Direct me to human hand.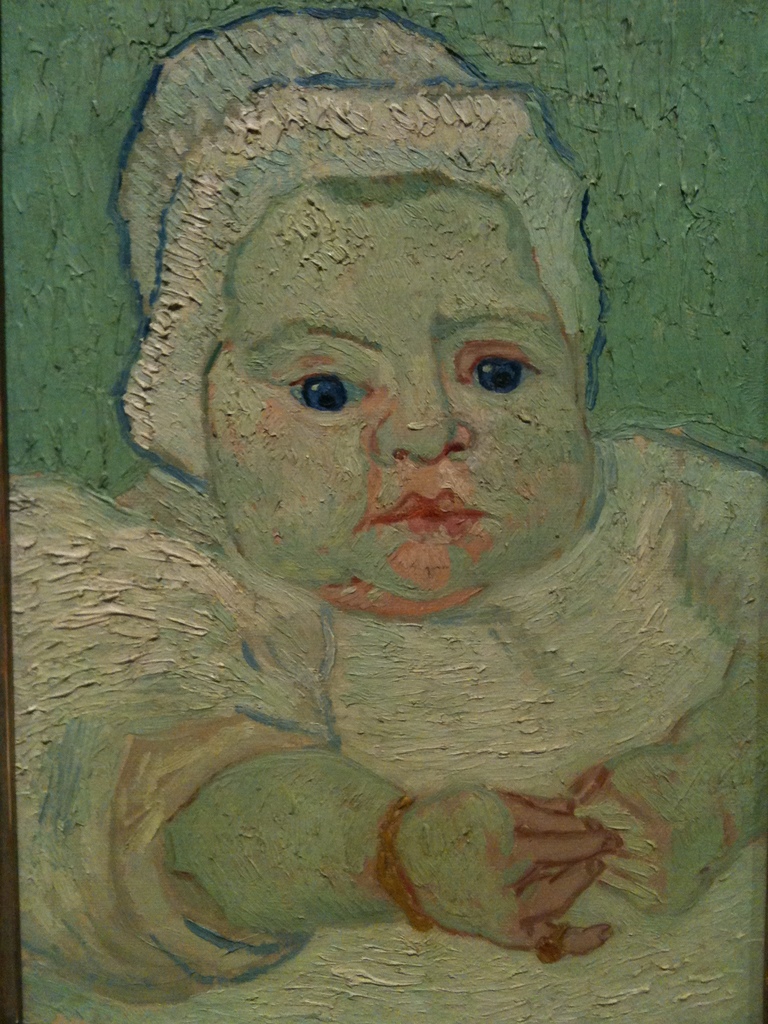
Direction: <region>570, 739, 732, 912</region>.
